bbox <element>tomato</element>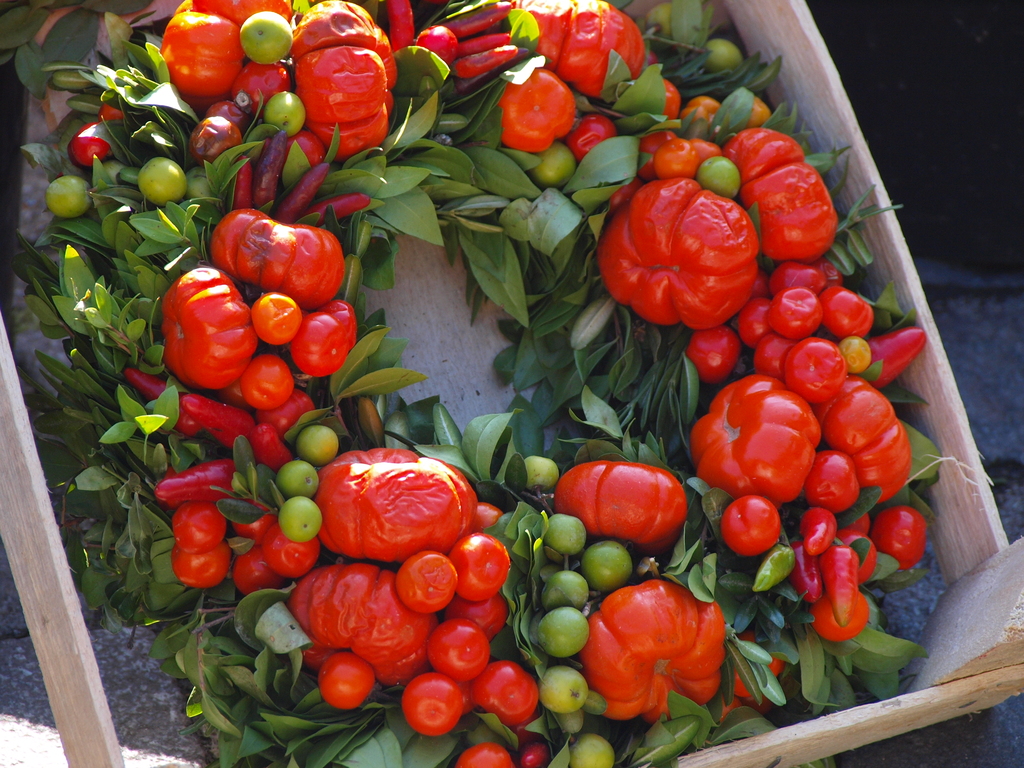
<region>411, 25, 461, 67</region>
